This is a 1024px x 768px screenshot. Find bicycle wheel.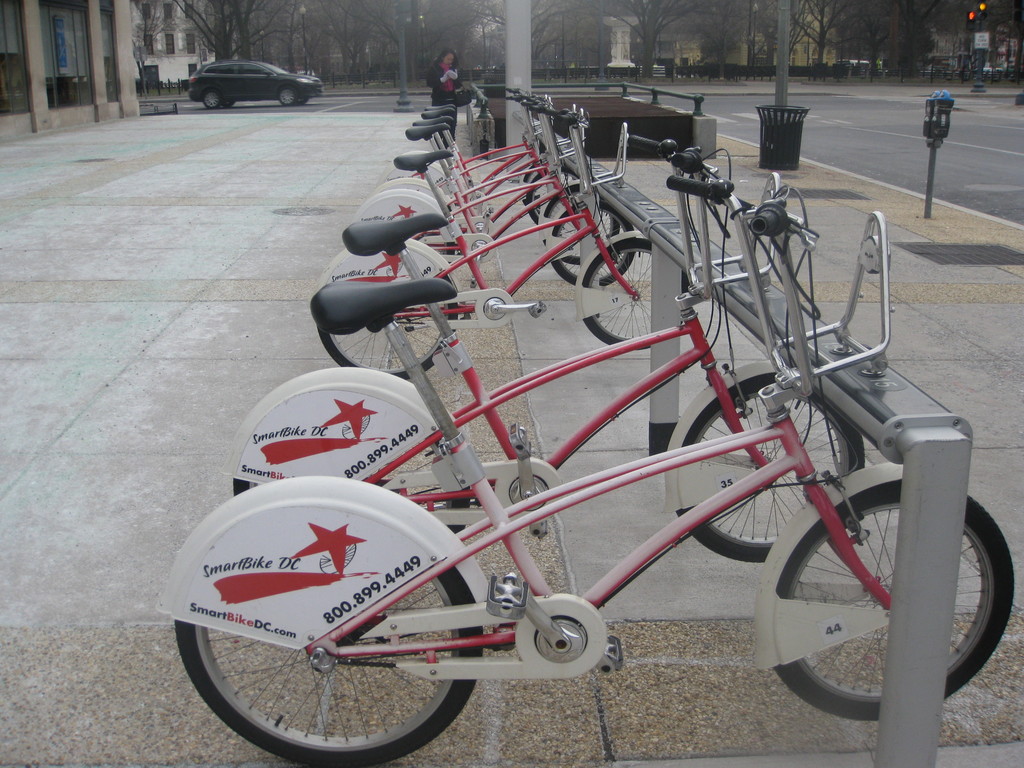
Bounding box: select_region(541, 189, 616, 266).
